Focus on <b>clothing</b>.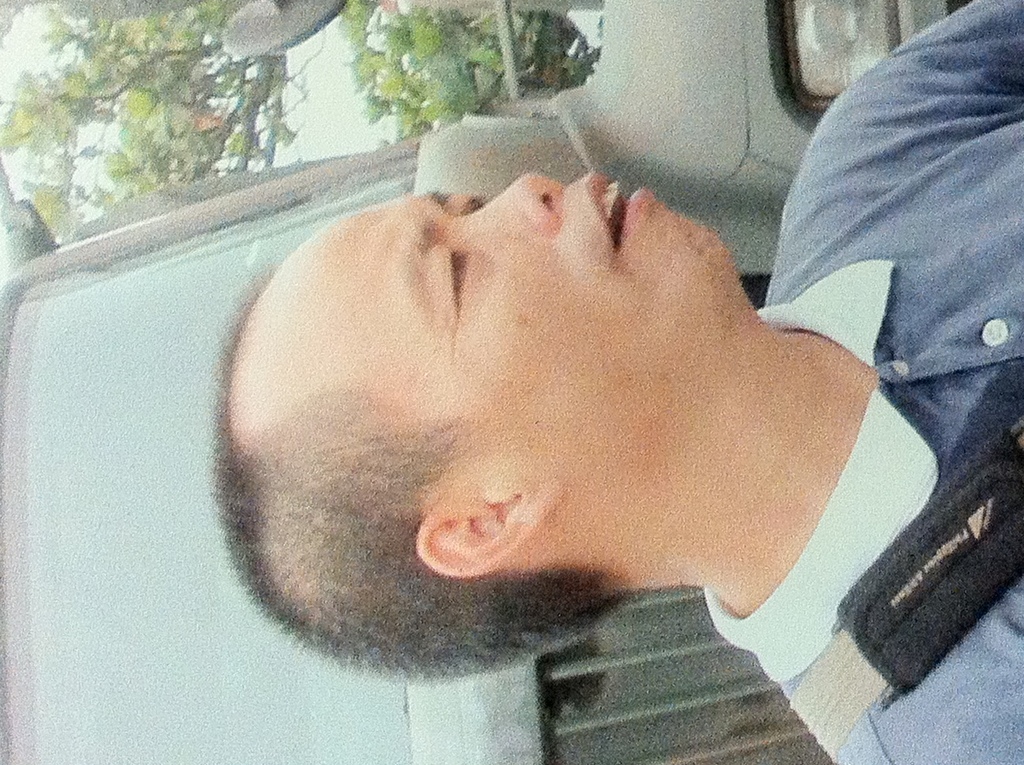
Focused at locate(770, 0, 1023, 624).
